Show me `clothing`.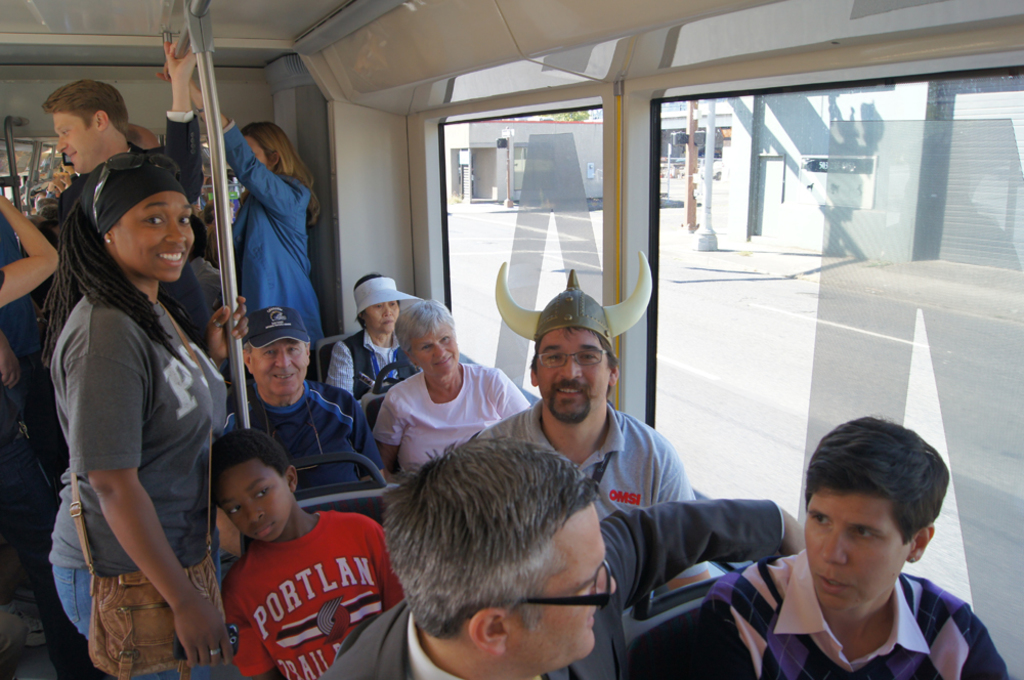
`clothing` is here: detection(697, 558, 1007, 679).
